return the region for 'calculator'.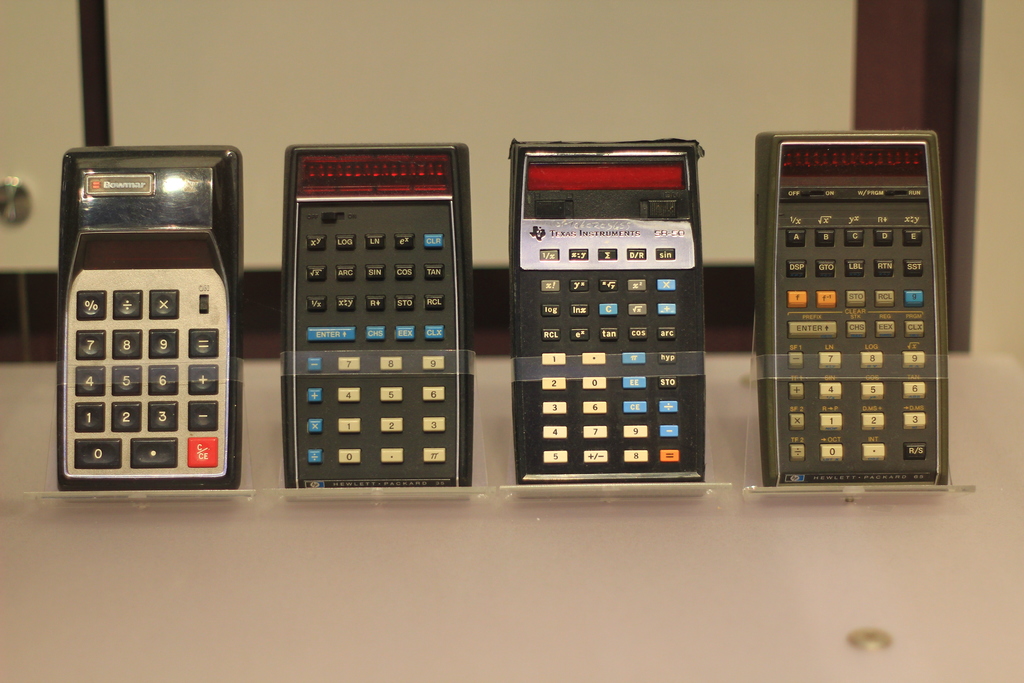
select_region(755, 129, 954, 493).
